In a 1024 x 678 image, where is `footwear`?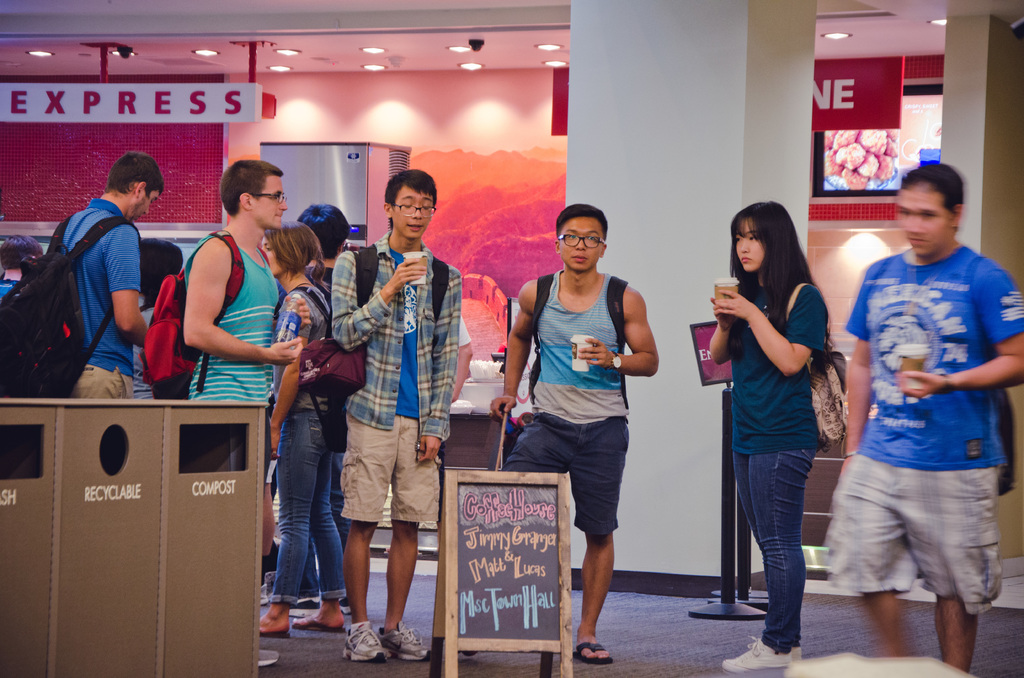
[left=256, top=647, right=280, bottom=667].
